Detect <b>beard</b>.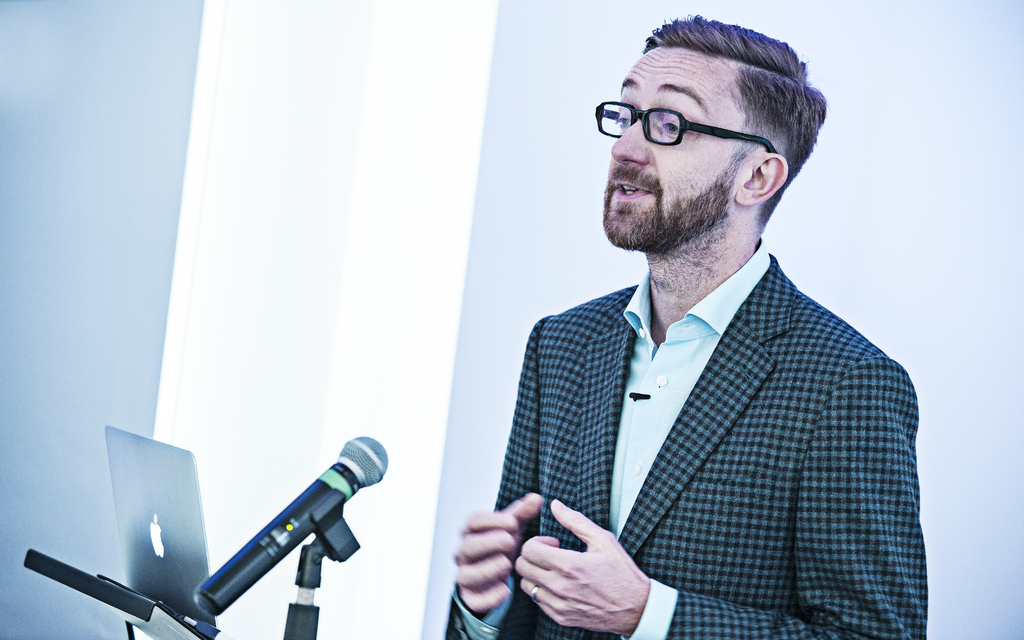
Detected at bbox=(591, 122, 767, 254).
